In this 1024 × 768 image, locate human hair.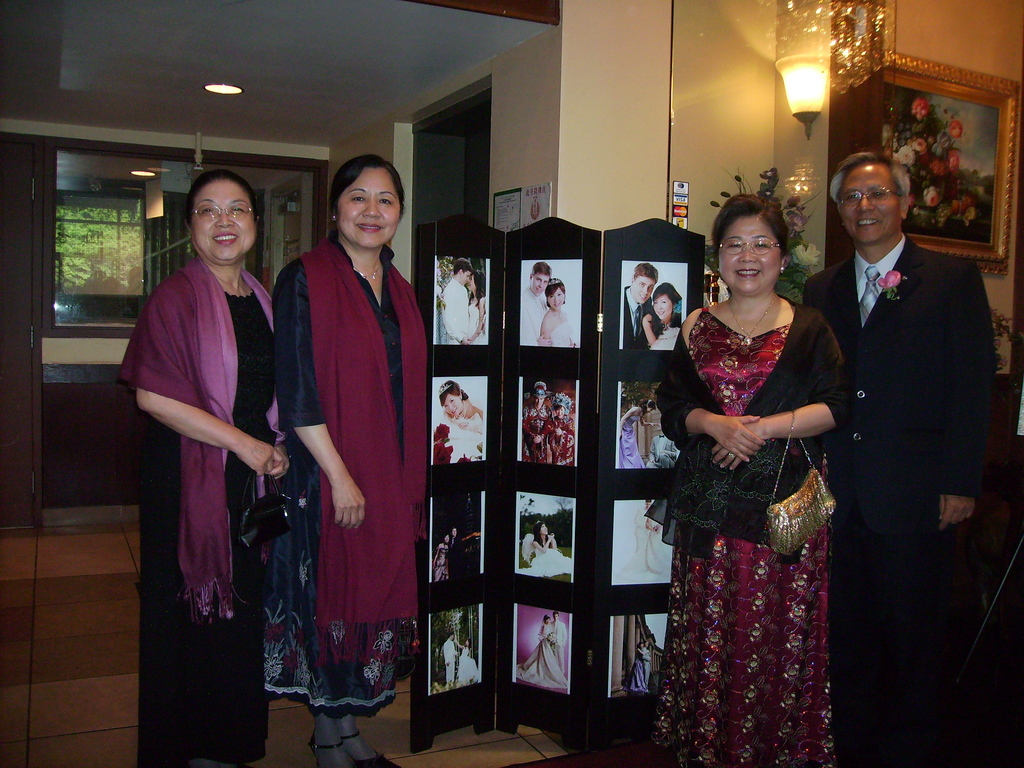
Bounding box: <box>470,267,486,304</box>.
